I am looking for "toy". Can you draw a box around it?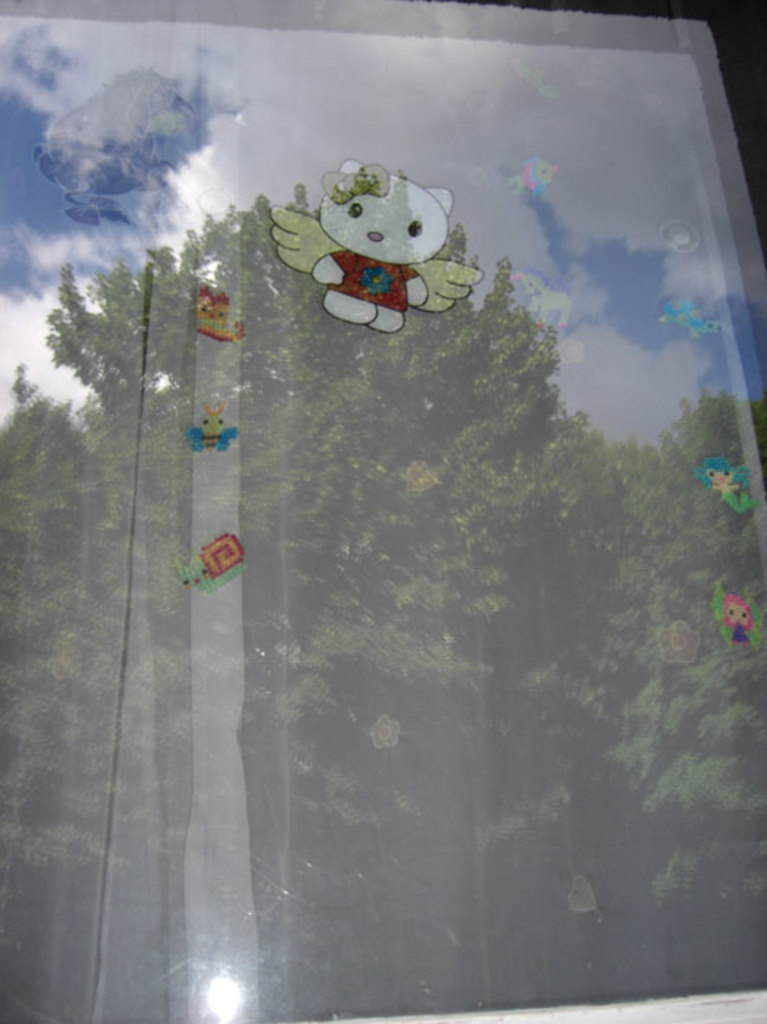
Sure, the bounding box is l=178, t=391, r=238, b=456.
